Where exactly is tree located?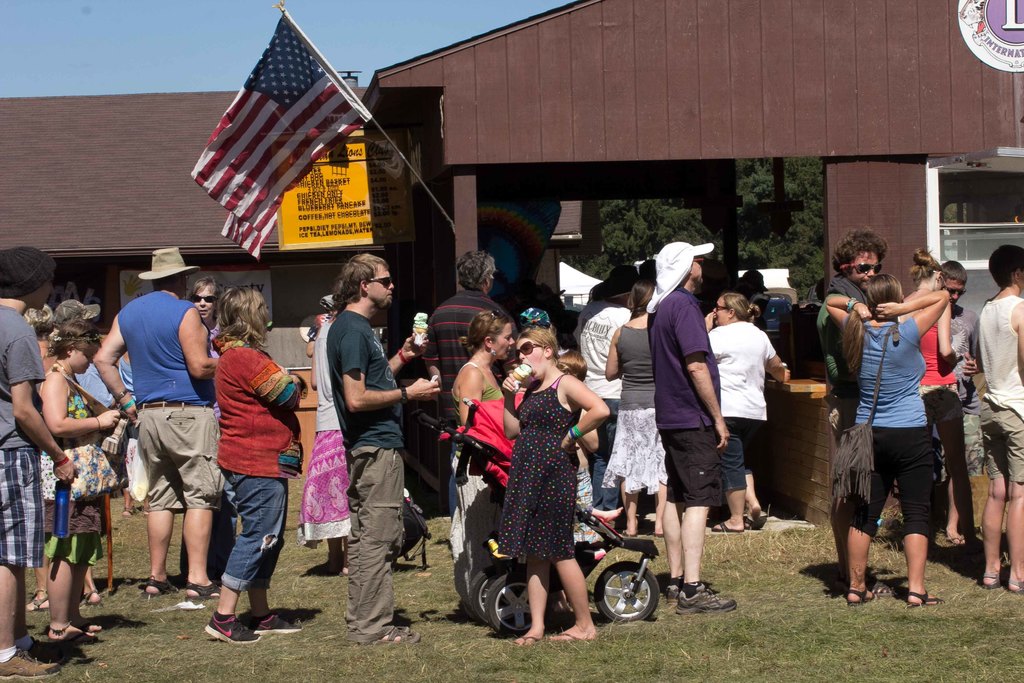
Its bounding box is <region>570, 202, 721, 284</region>.
